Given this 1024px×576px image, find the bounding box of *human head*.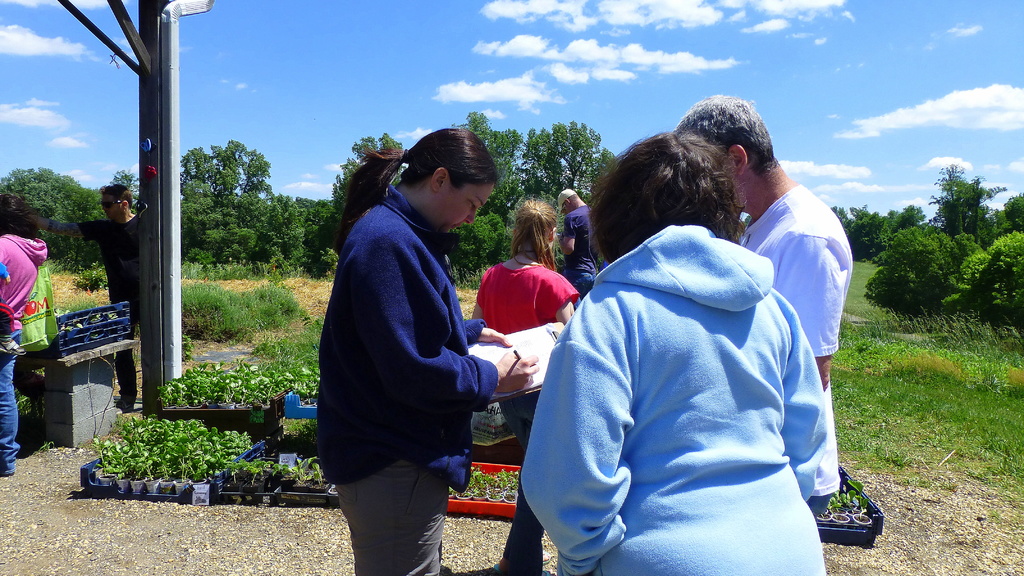
bbox=(513, 199, 559, 264).
